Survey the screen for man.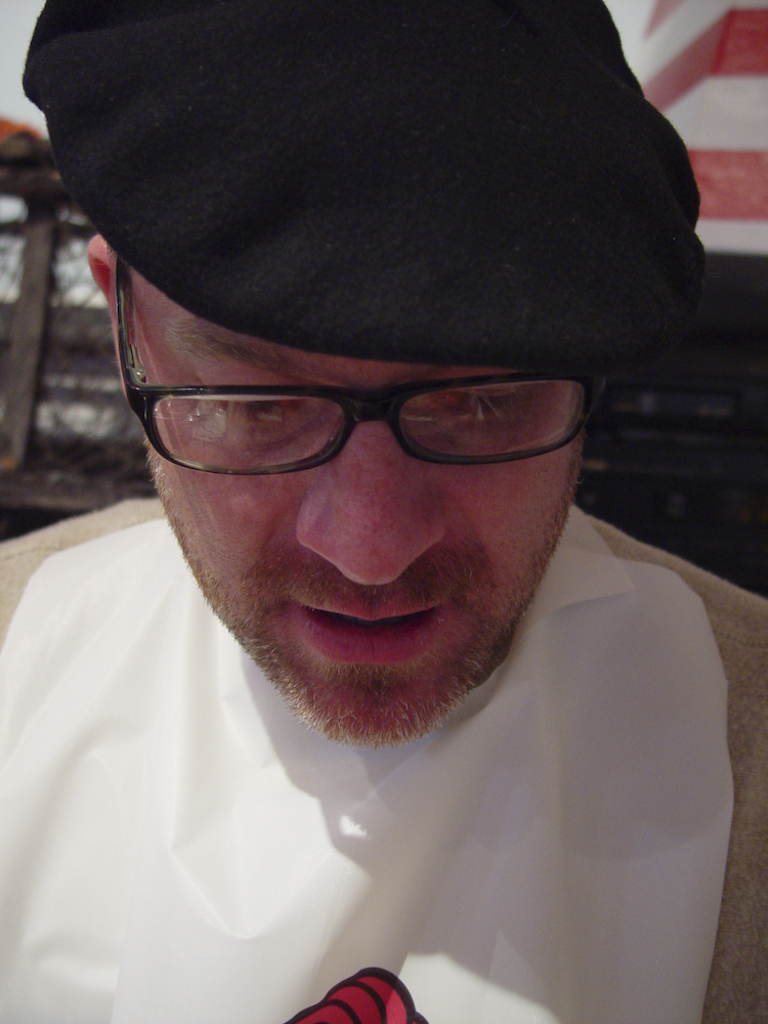
Survey found: (x1=0, y1=0, x2=767, y2=1011).
